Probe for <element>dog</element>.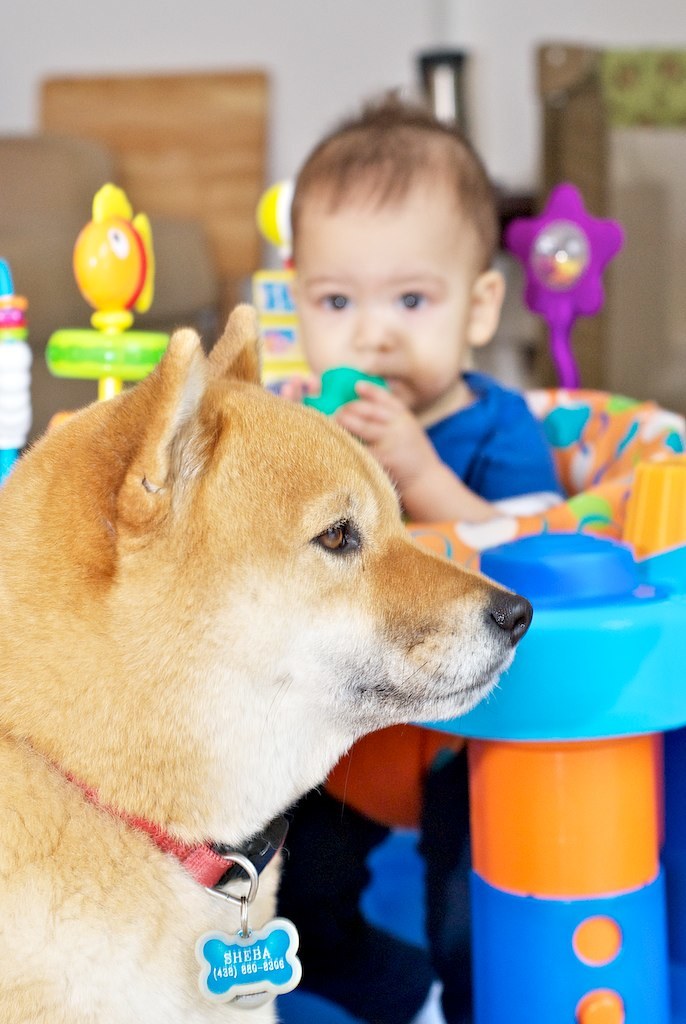
Probe result: BBox(0, 303, 532, 1023).
